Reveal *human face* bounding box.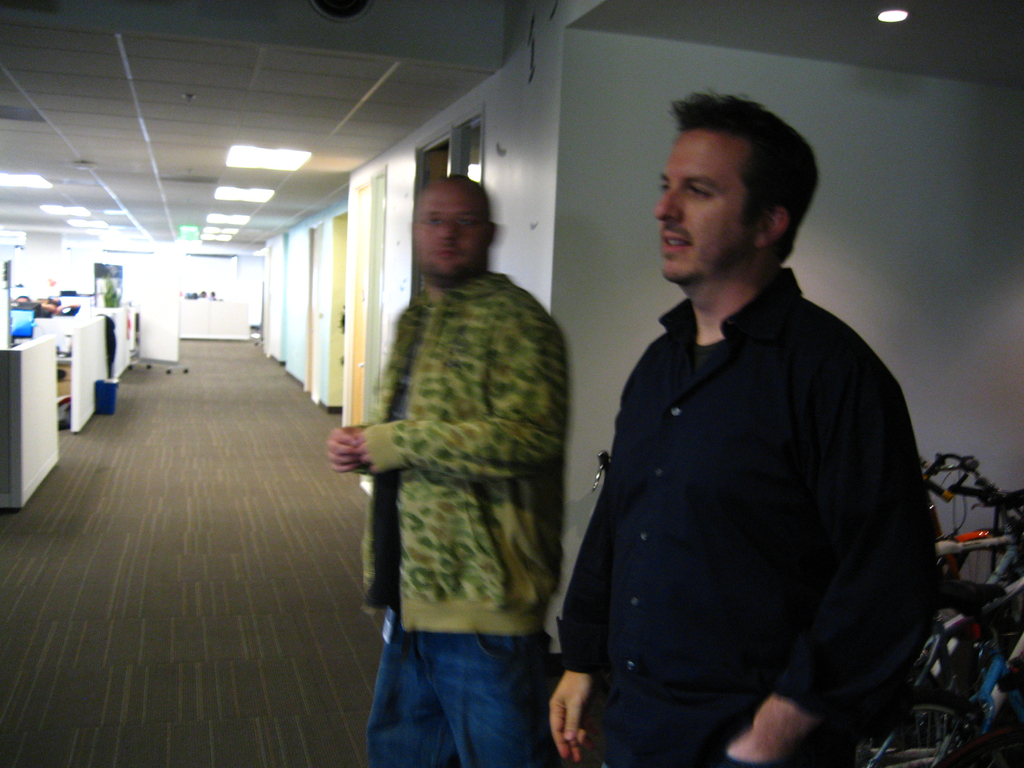
Revealed: <bbox>657, 136, 755, 286</bbox>.
